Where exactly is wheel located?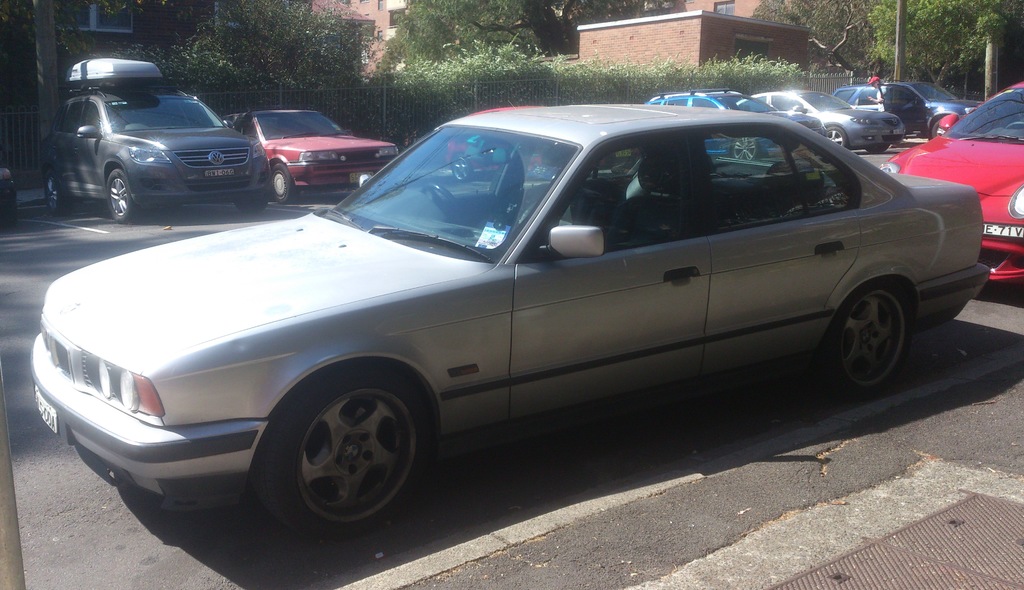
Its bounding box is bbox=[826, 266, 924, 388].
